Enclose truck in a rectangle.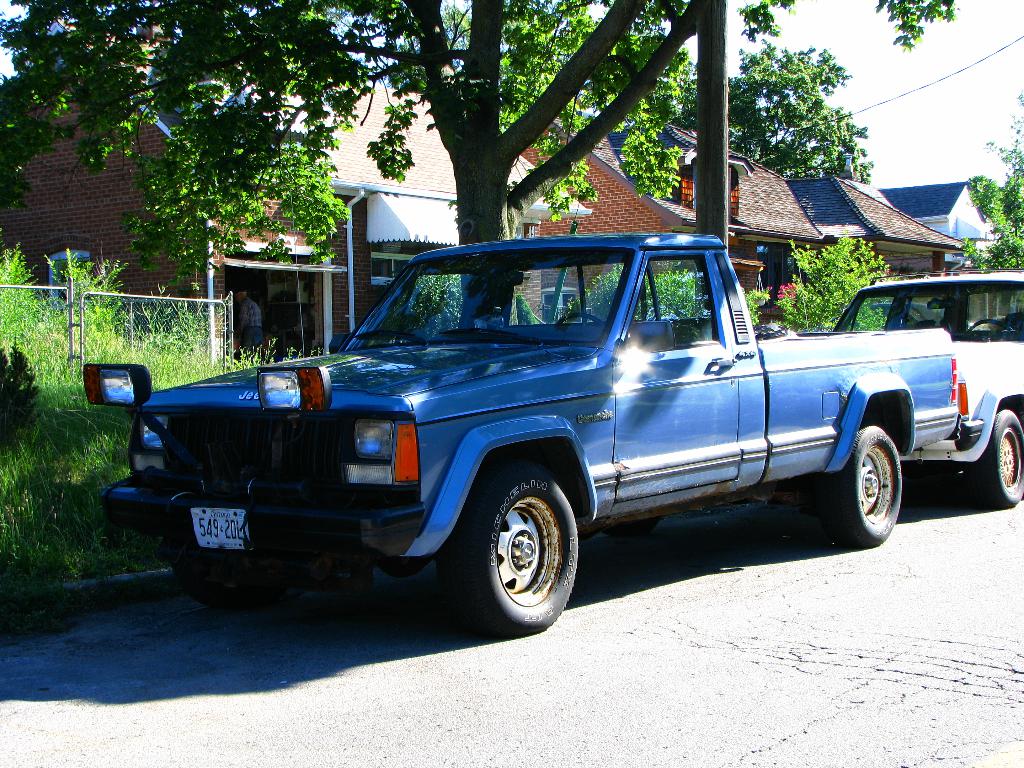
BBox(100, 232, 1011, 639).
